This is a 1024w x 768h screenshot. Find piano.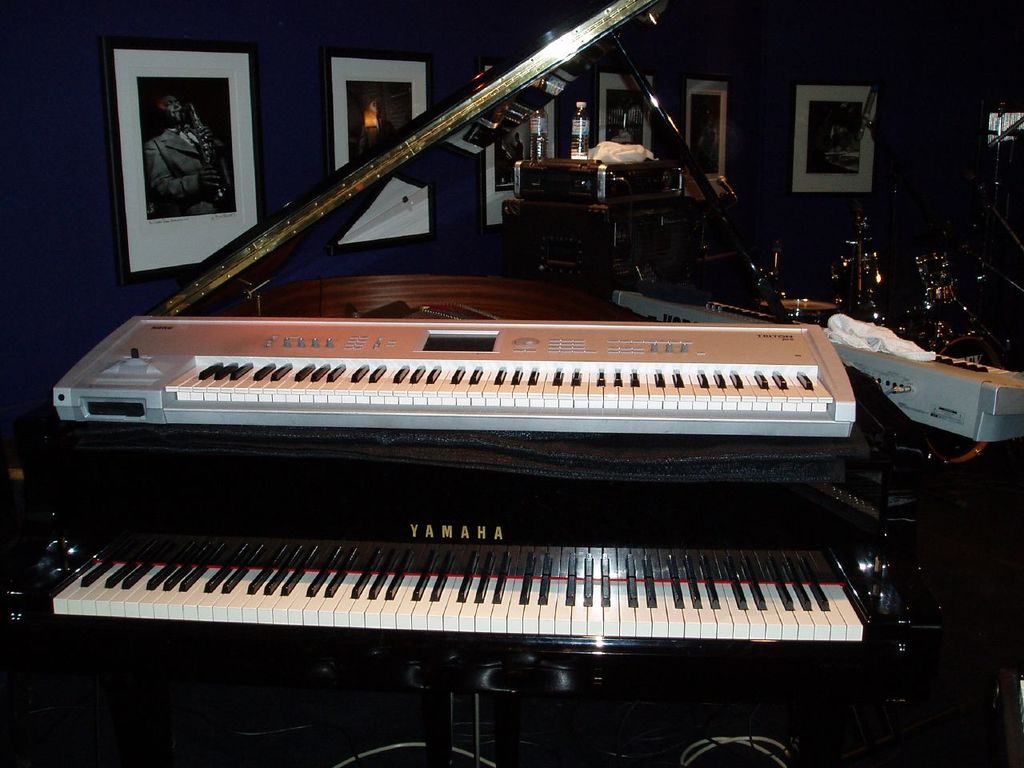
Bounding box: 58, 314, 861, 446.
